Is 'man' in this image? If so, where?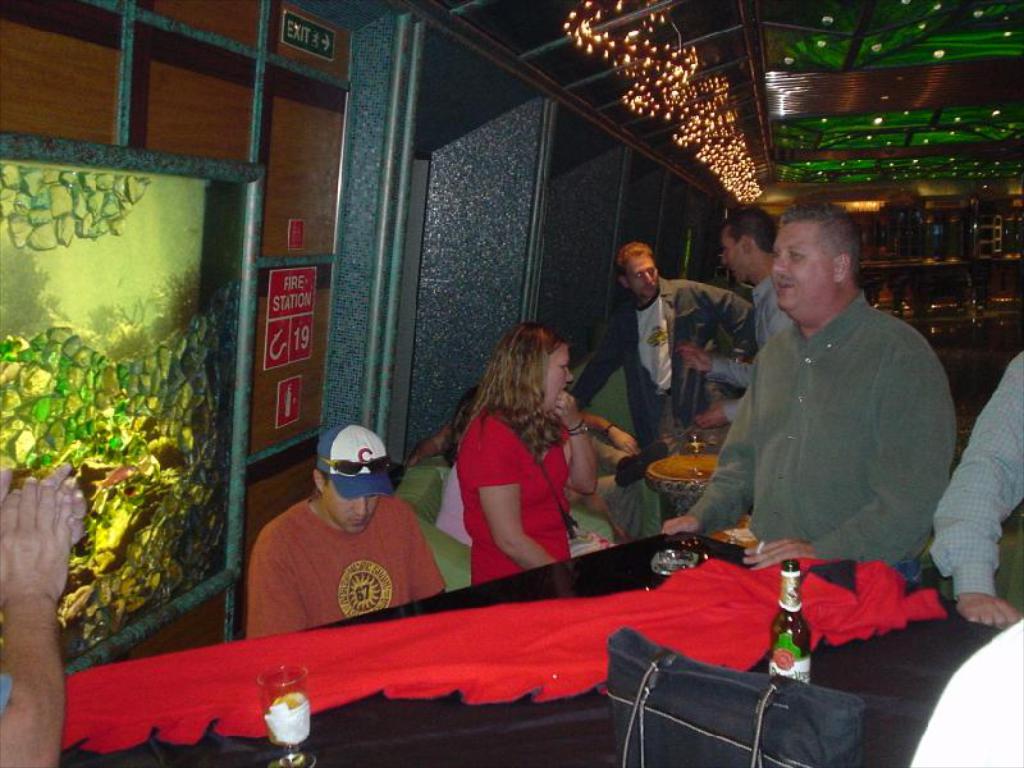
Yes, at box(0, 465, 100, 767).
